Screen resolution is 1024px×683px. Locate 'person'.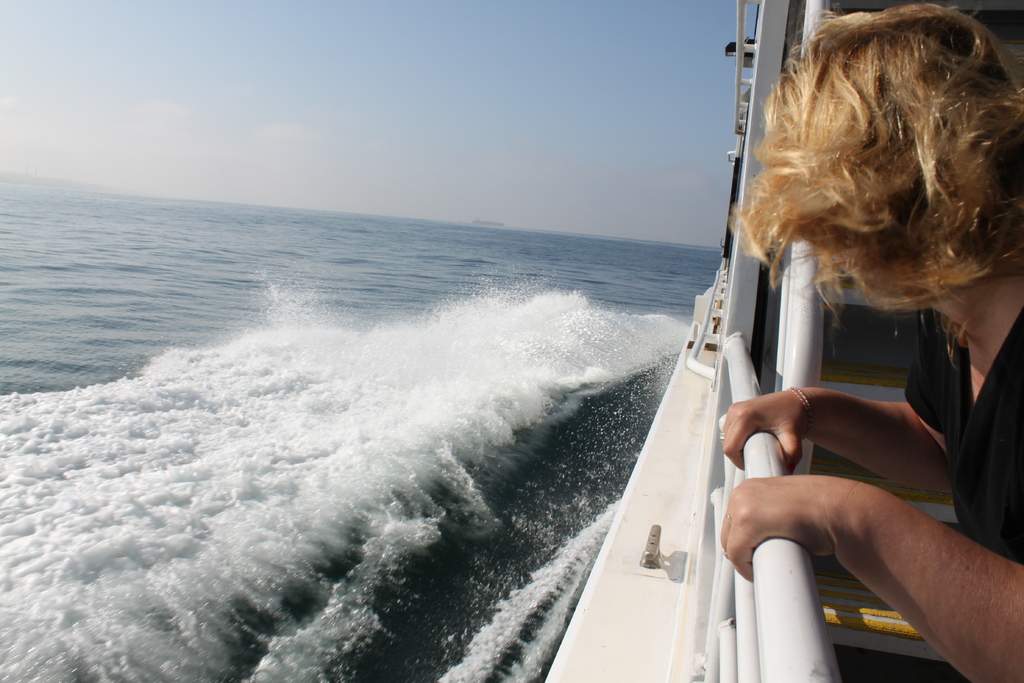
pyautogui.locateOnScreen(723, 0, 1023, 682).
